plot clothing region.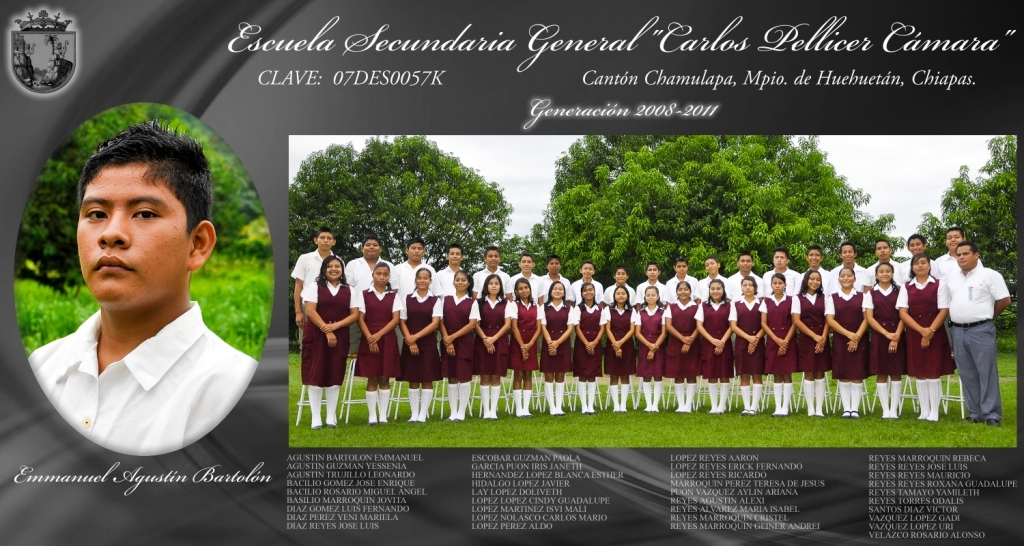
Plotted at left=420, top=389, right=430, bottom=416.
